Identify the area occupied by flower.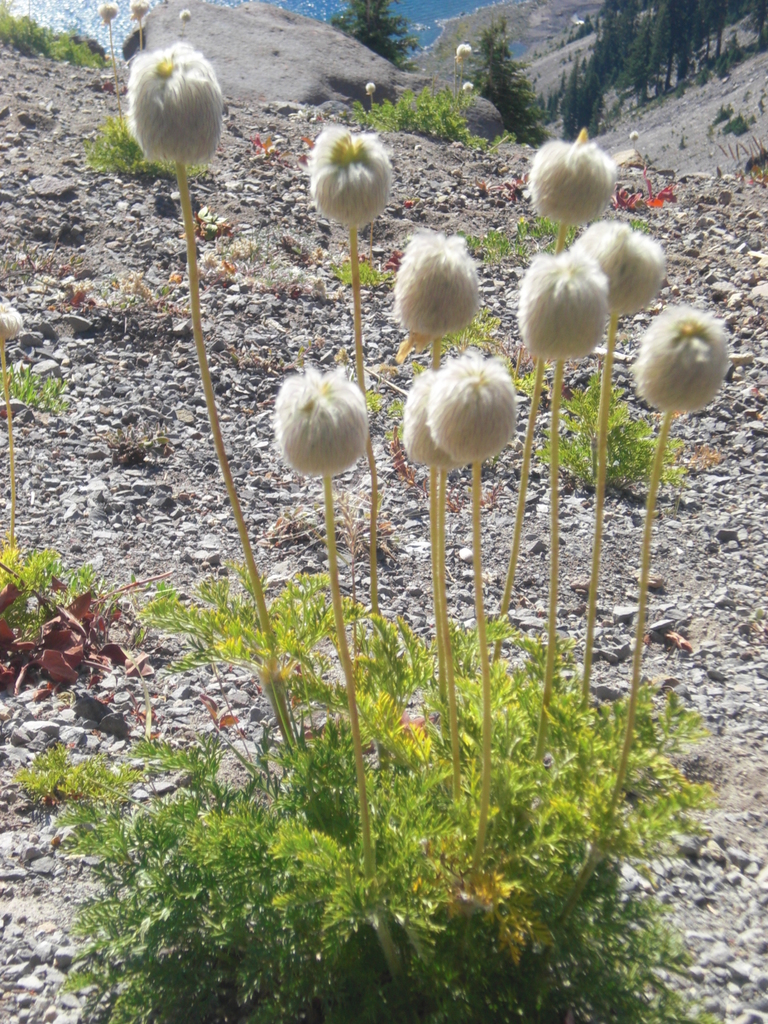
Area: locate(308, 131, 392, 220).
